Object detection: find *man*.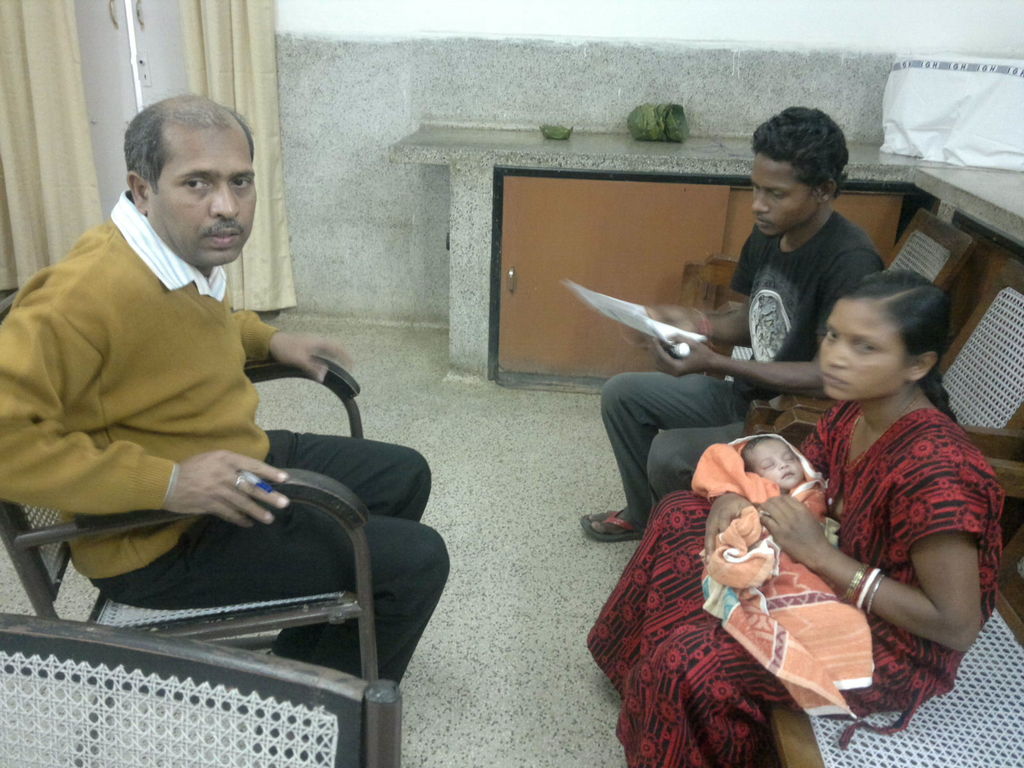
(577,102,892,541).
